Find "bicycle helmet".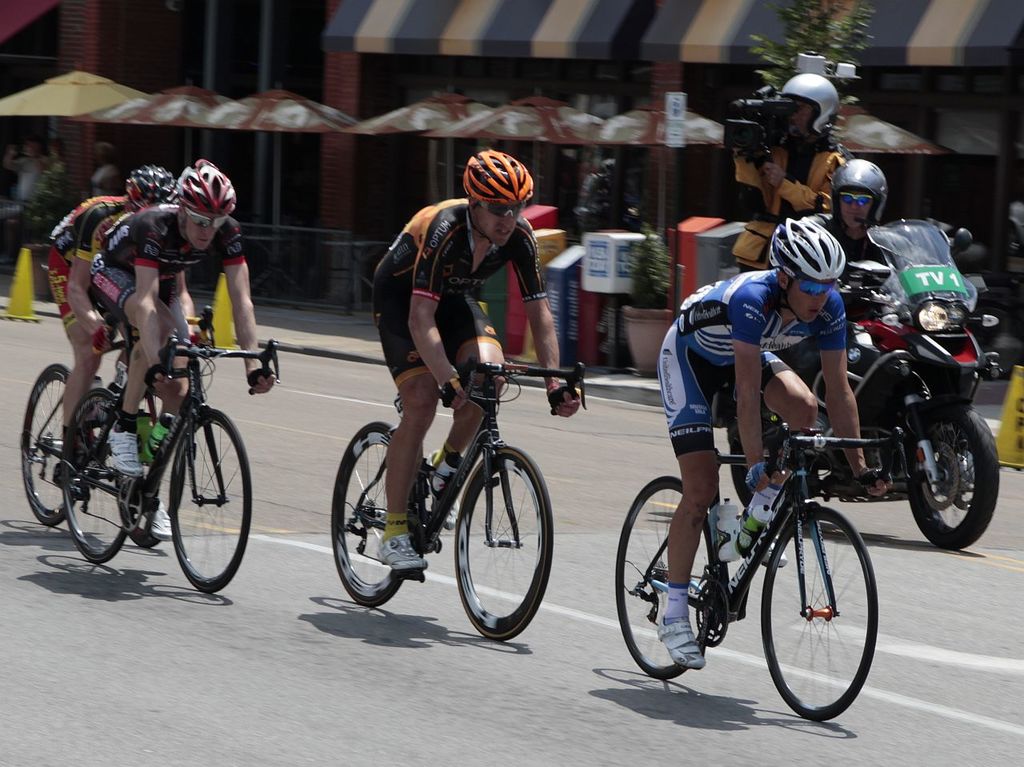
pyautogui.locateOnScreen(175, 154, 238, 217).
